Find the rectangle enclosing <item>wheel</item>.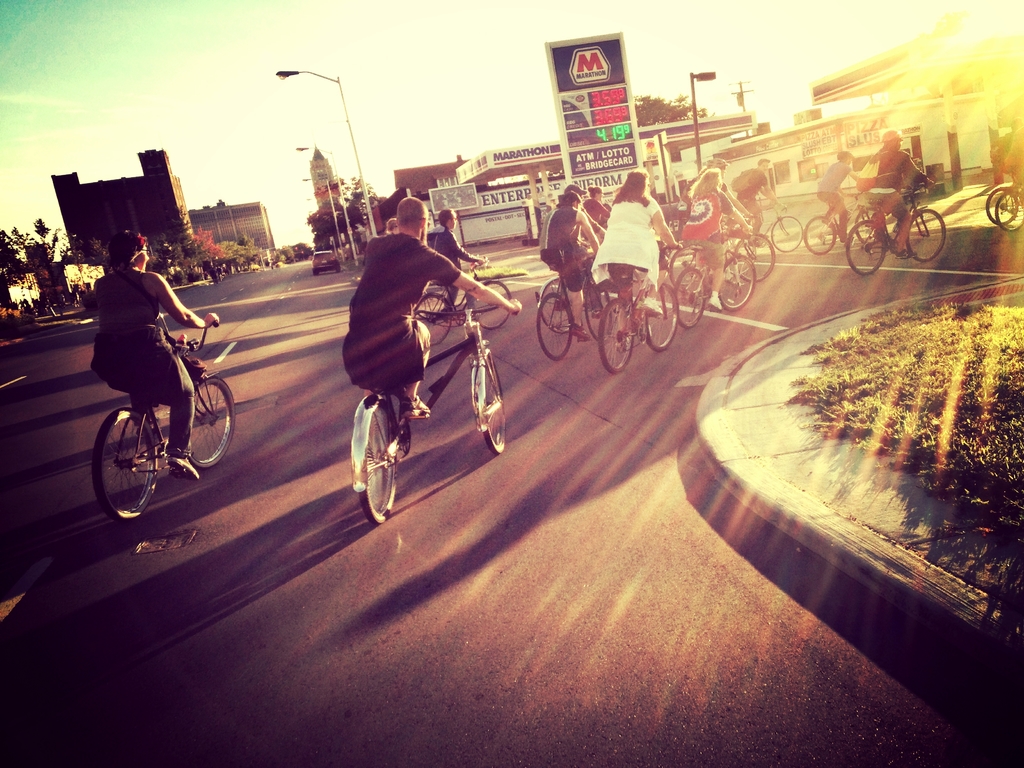
673/266/706/328.
